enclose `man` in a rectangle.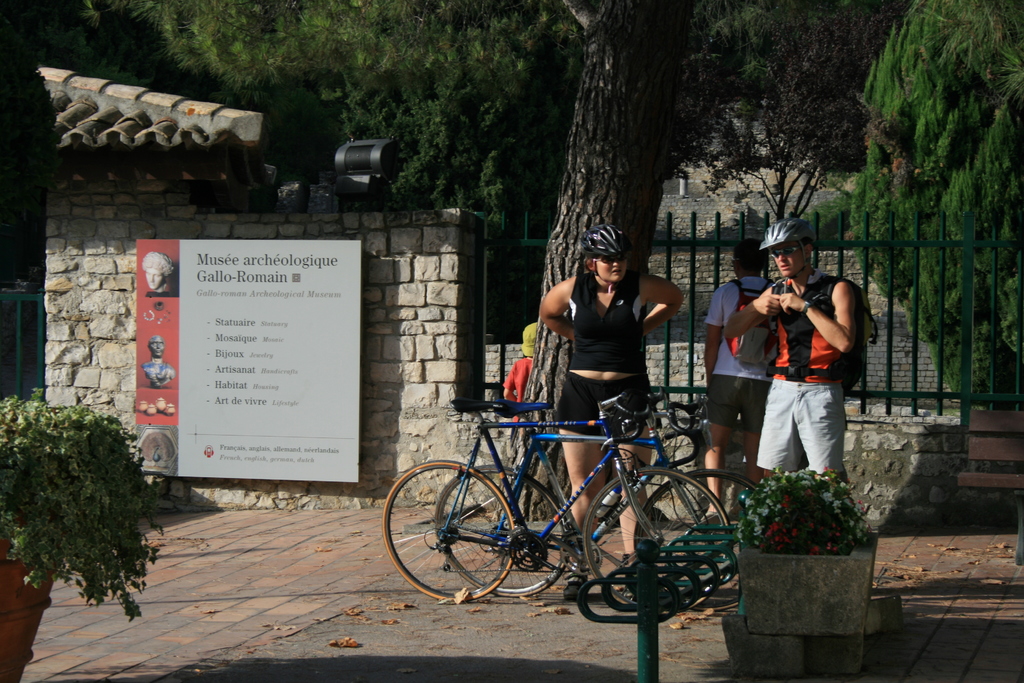
left=703, top=234, right=791, bottom=528.
